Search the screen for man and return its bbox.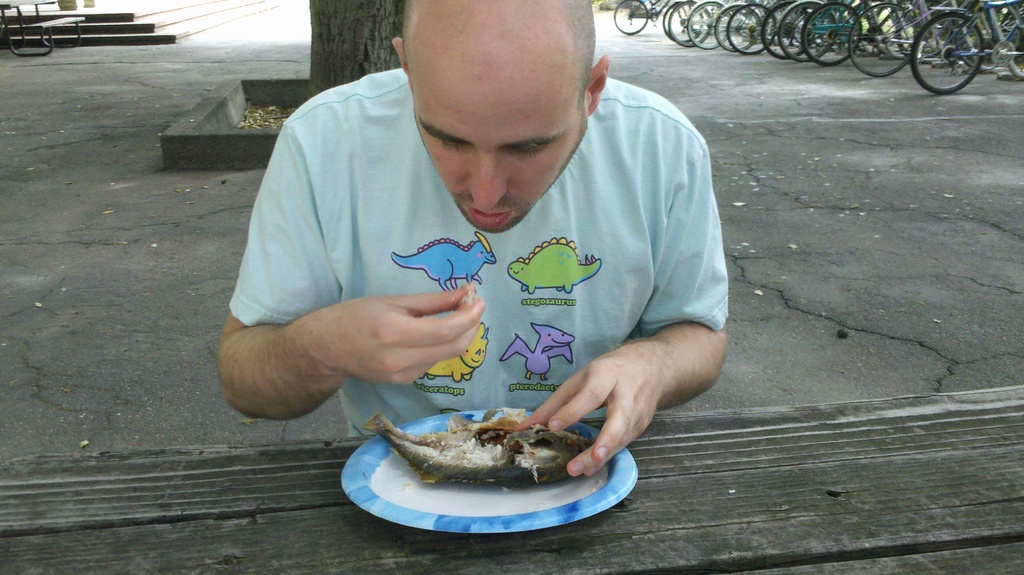
Found: rect(182, 0, 768, 498).
